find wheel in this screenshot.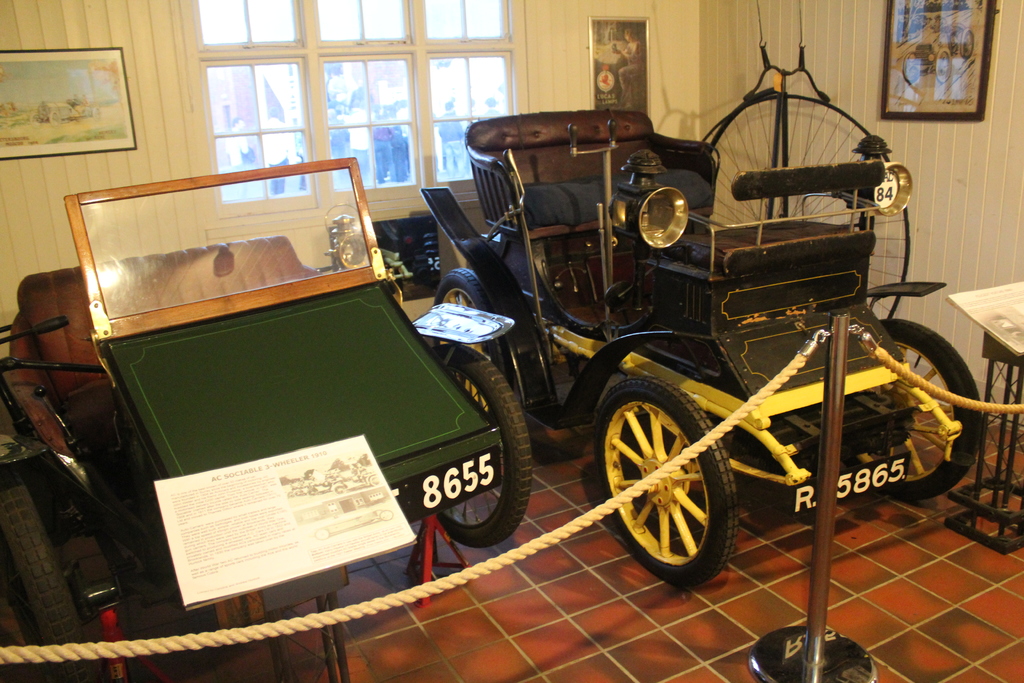
The bounding box for wheel is pyautogui.locateOnScreen(837, 320, 980, 502).
